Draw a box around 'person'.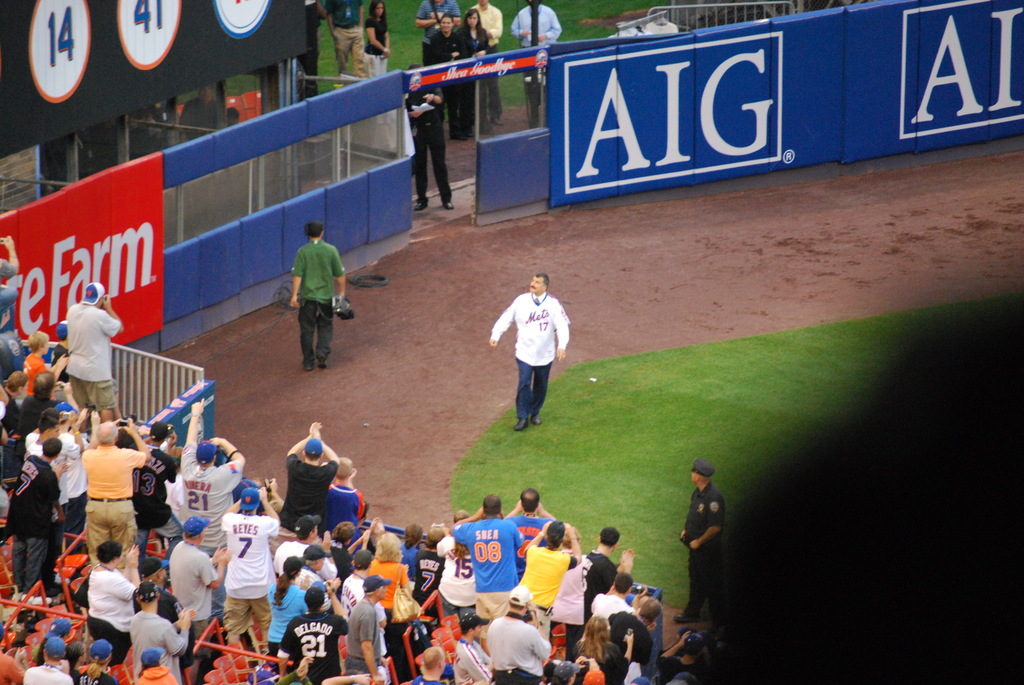
{"left": 425, "top": 12, "right": 464, "bottom": 116}.
